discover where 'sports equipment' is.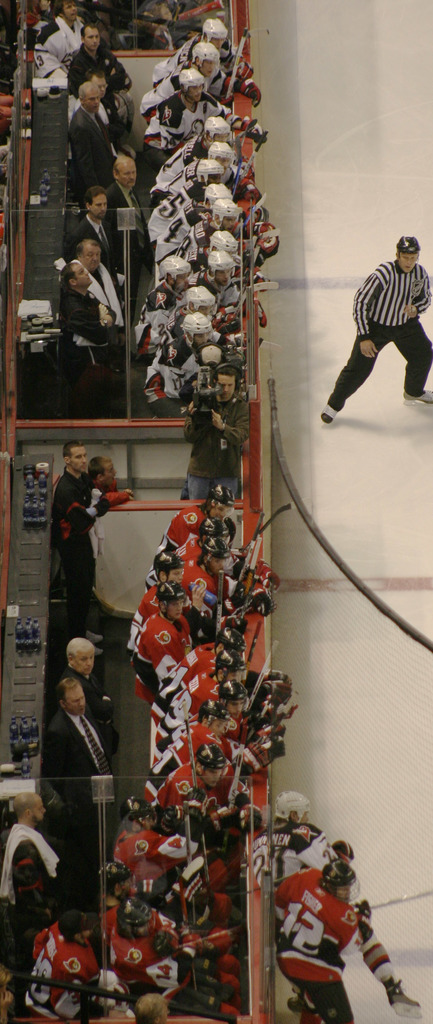
Discovered at x1=401, y1=385, x2=432, y2=401.
